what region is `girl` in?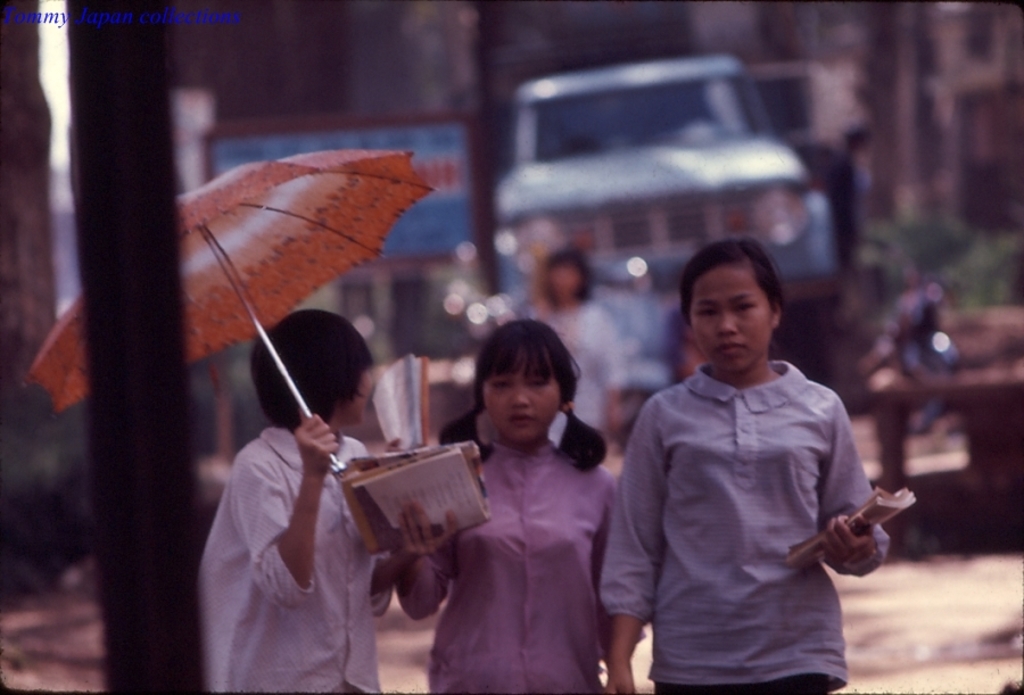
crop(595, 229, 892, 694).
